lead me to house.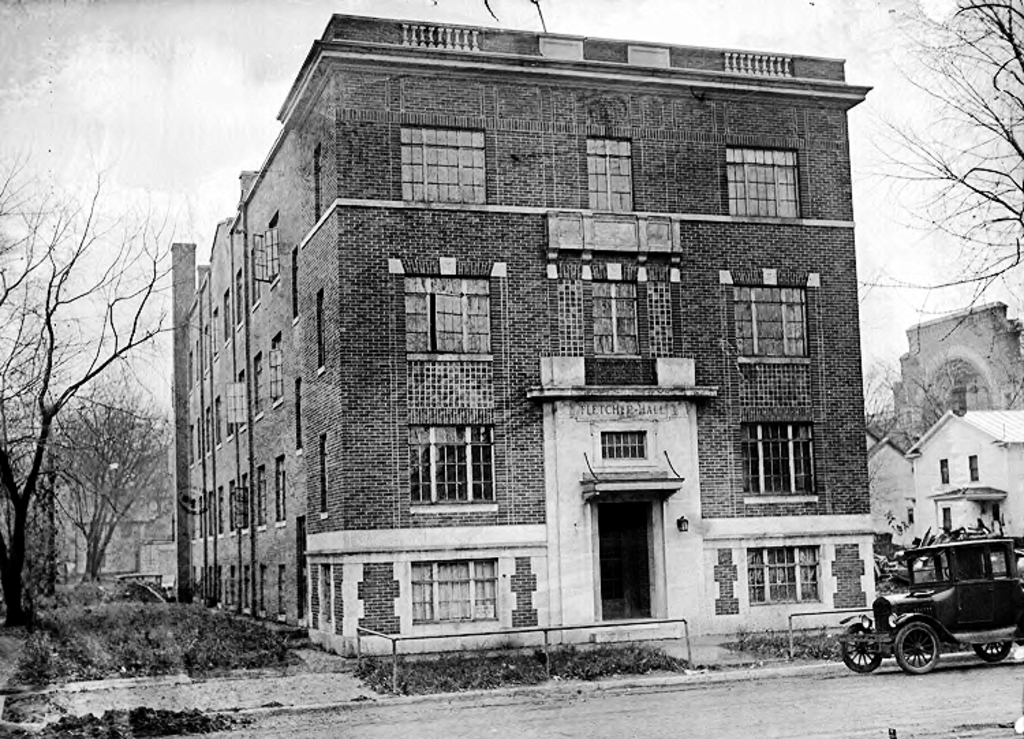
Lead to {"x1": 904, "y1": 404, "x2": 1023, "y2": 567}.
